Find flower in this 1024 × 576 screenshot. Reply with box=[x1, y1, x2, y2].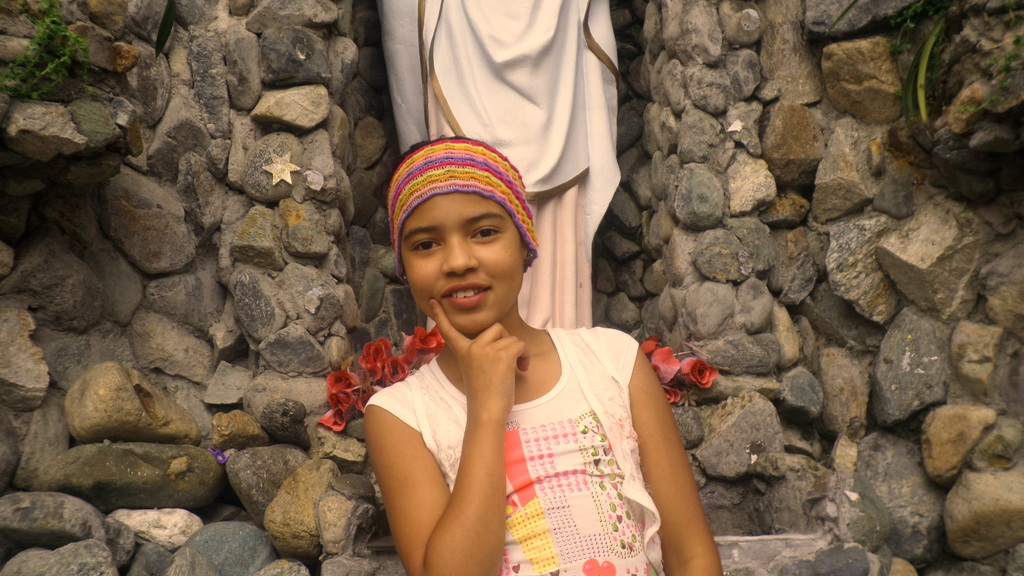
box=[636, 335, 662, 356].
